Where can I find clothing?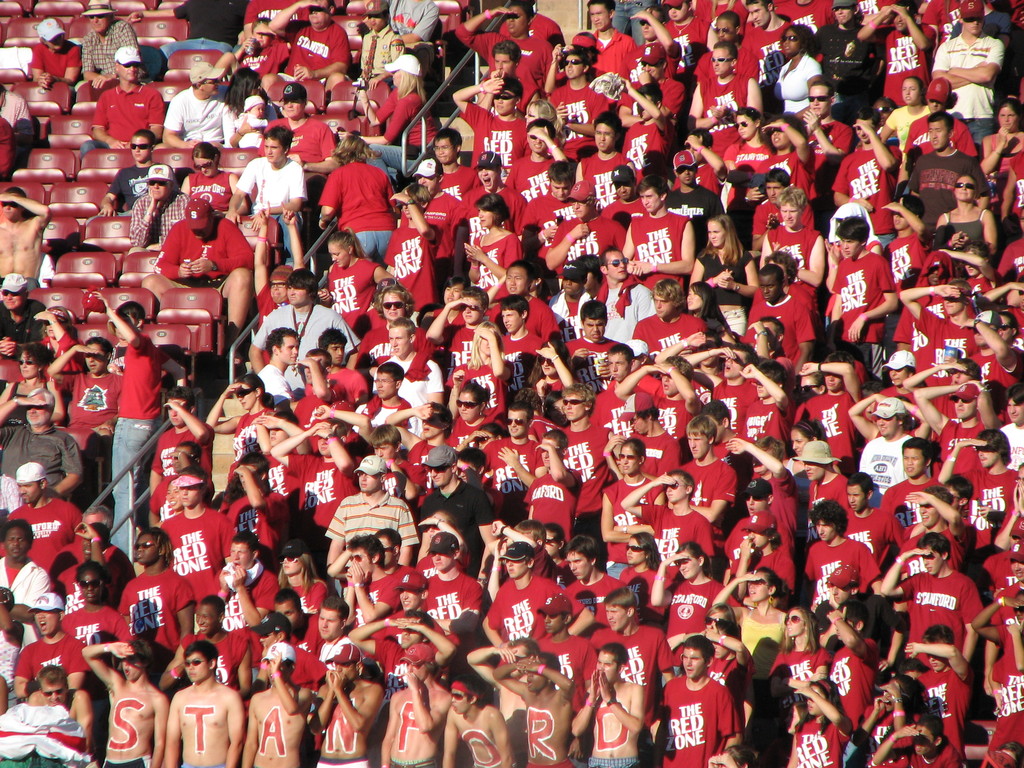
You can find it at Rect(743, 288, 814, 360).
